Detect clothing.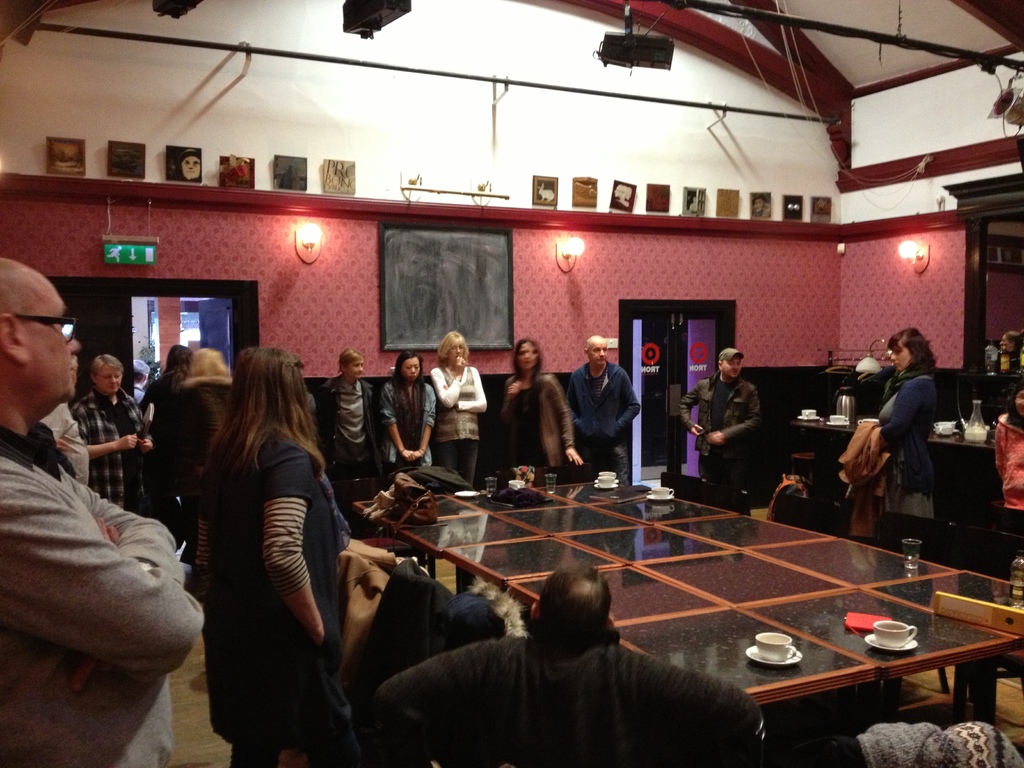
Detected at region(837, 425, 892, 538).
